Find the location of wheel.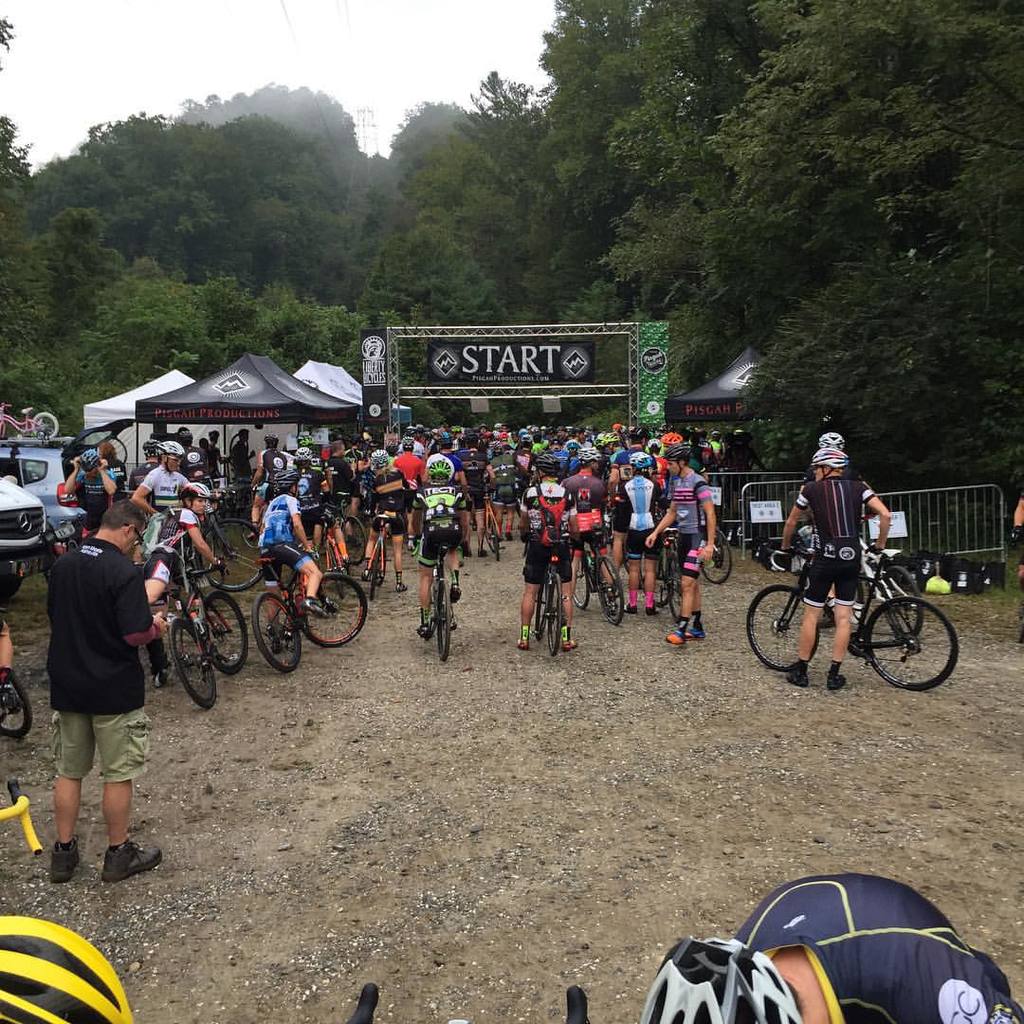
Location: (left=193, top=586, right=247, bottom=671).
